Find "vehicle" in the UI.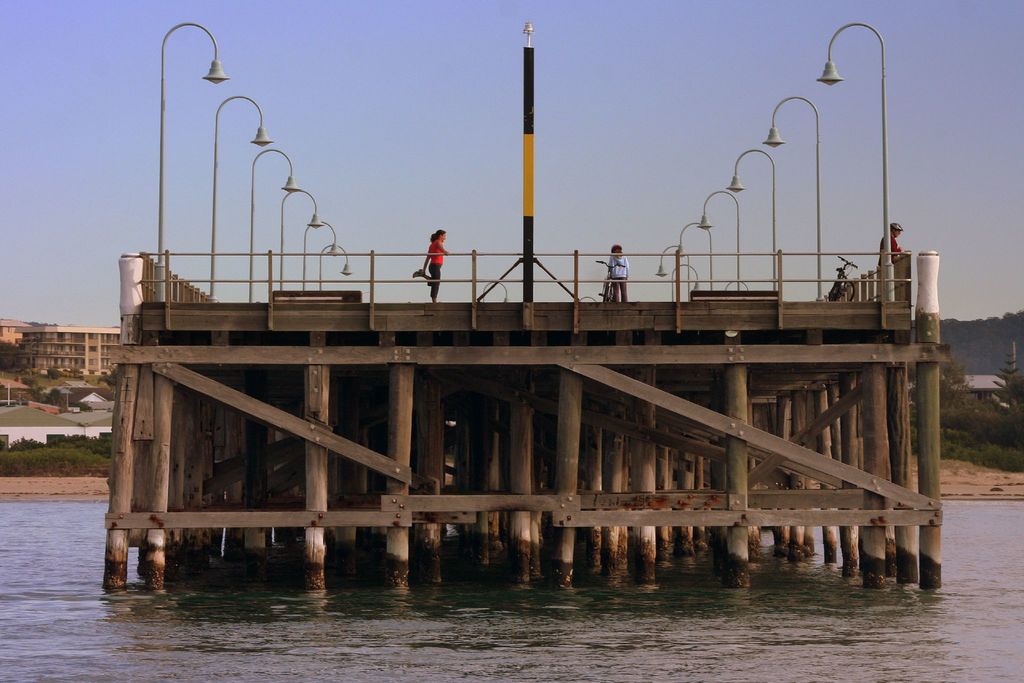
UI element at select_region(593, 254, 627, 299).
